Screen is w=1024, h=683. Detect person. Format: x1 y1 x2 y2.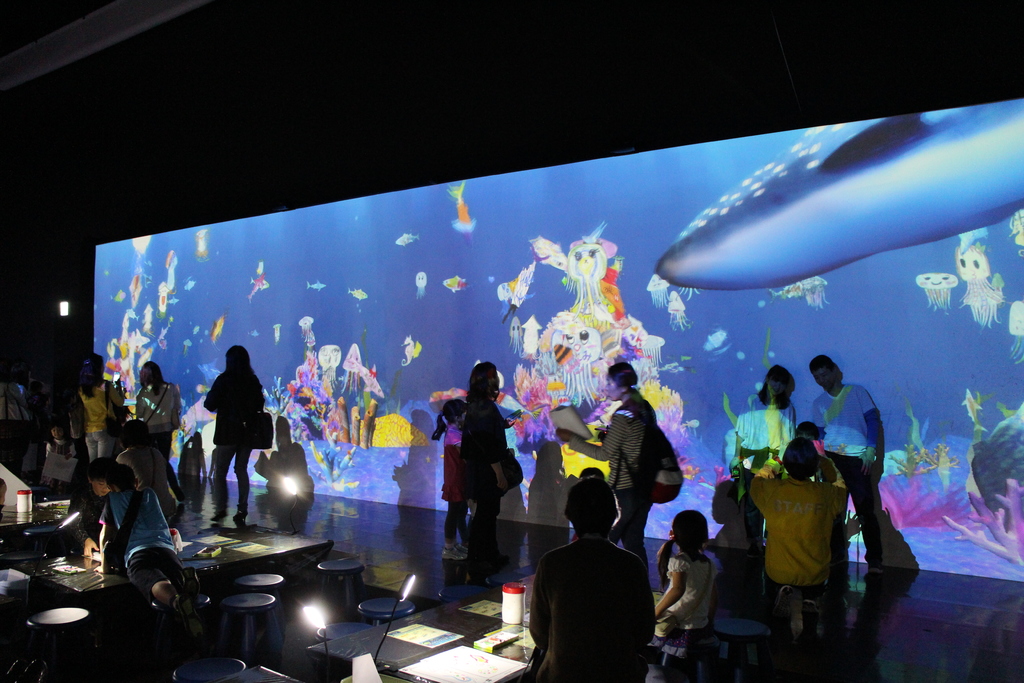
518 476 659 682.
